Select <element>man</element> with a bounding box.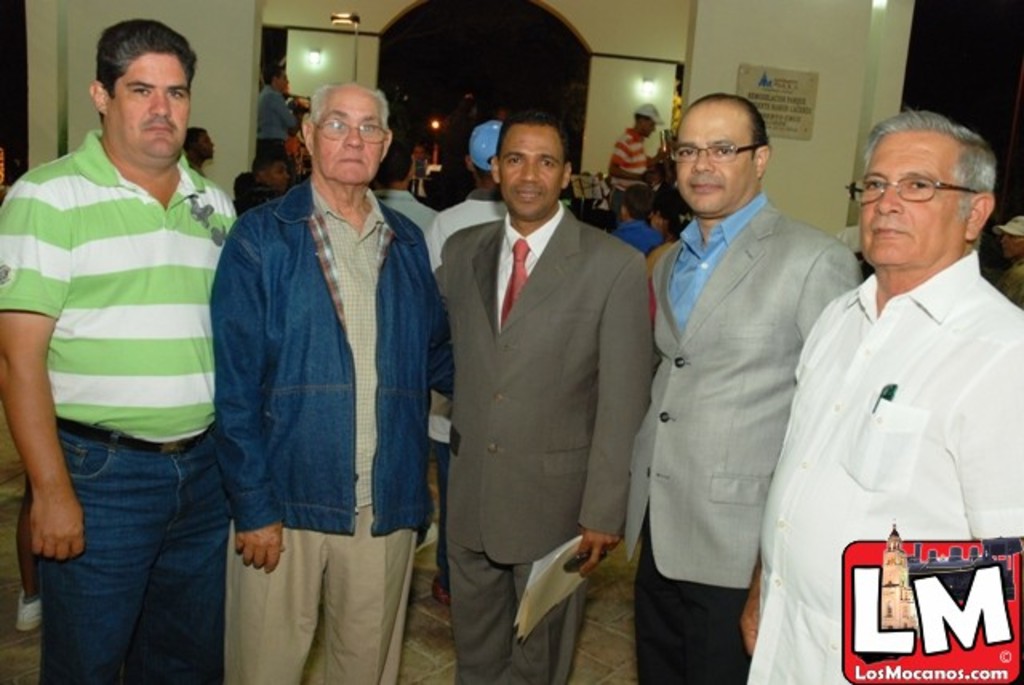
[411, 144, 432, 162].
